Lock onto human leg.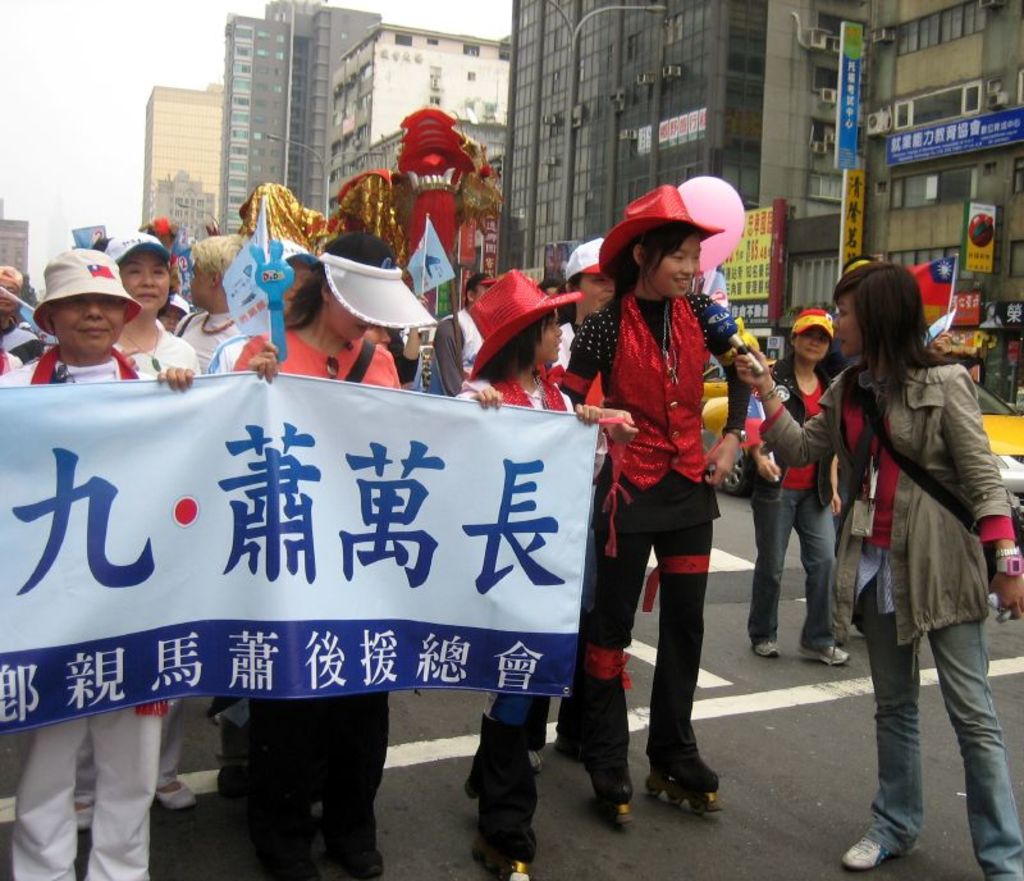
Locked: (x1=215, y1=694, x2=248, y2=800).
